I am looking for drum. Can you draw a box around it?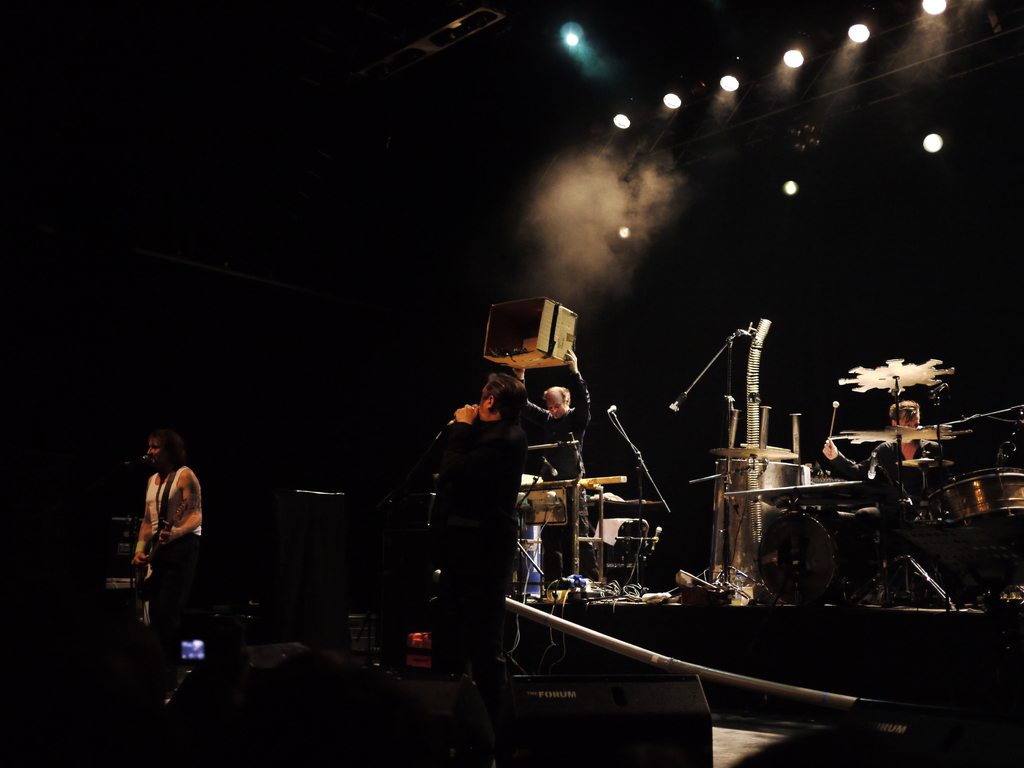
Sure, the bounding box is <bbox>922, 467, 1023, 531</bbox>.
